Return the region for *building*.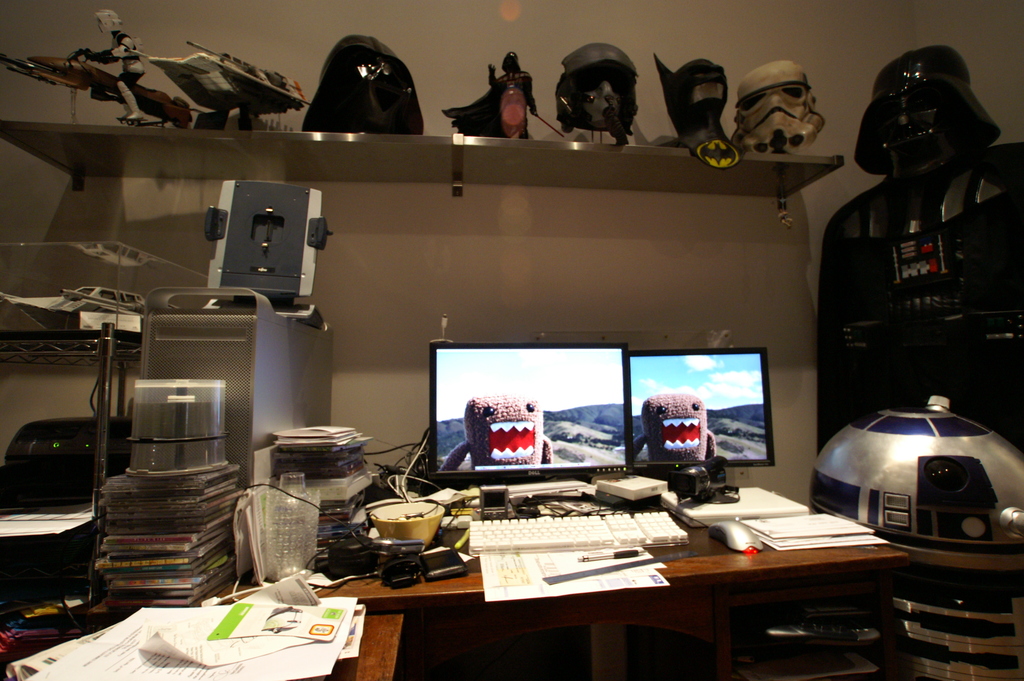
0:0:1023:680.
